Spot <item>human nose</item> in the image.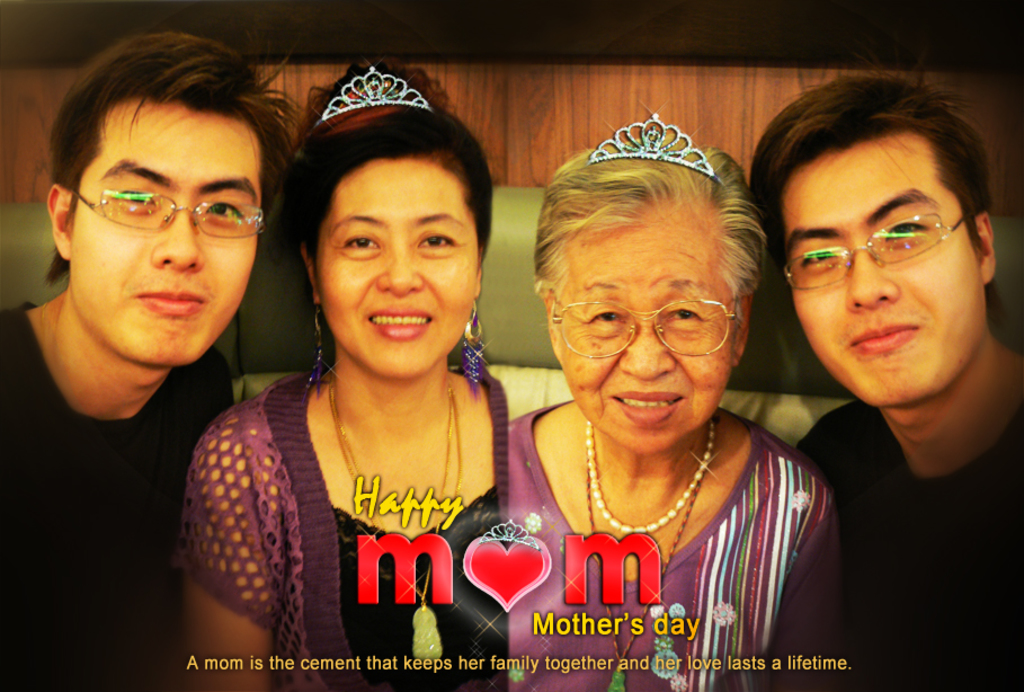
<item>human nose</item> found at (847, 240, 899, 307).
